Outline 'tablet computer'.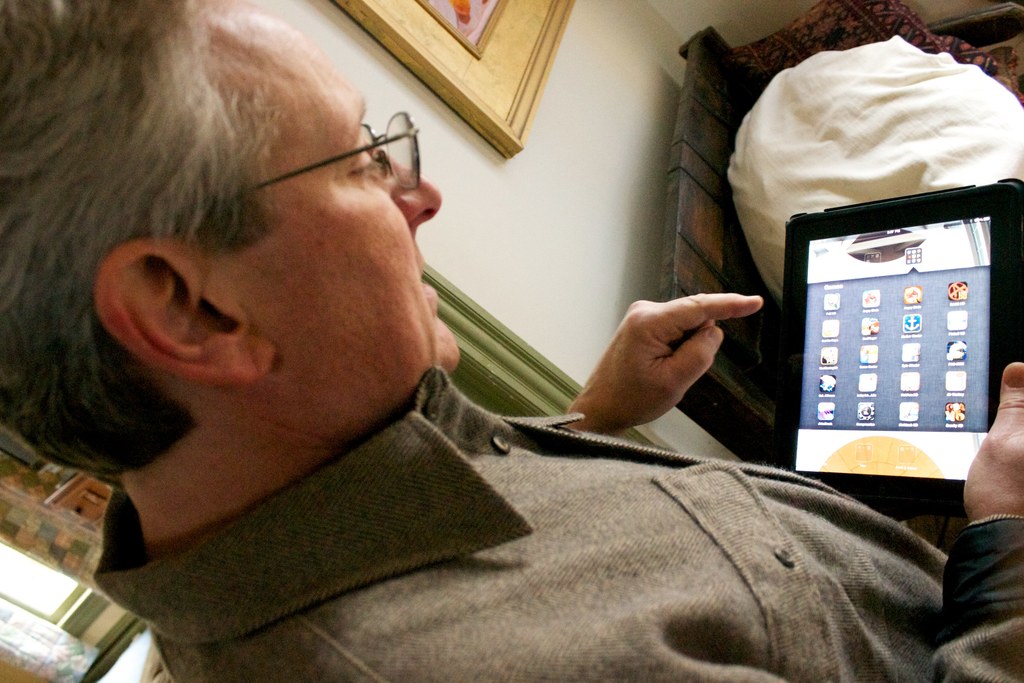
Outline: select_region(772, 179, 1023, 505).
